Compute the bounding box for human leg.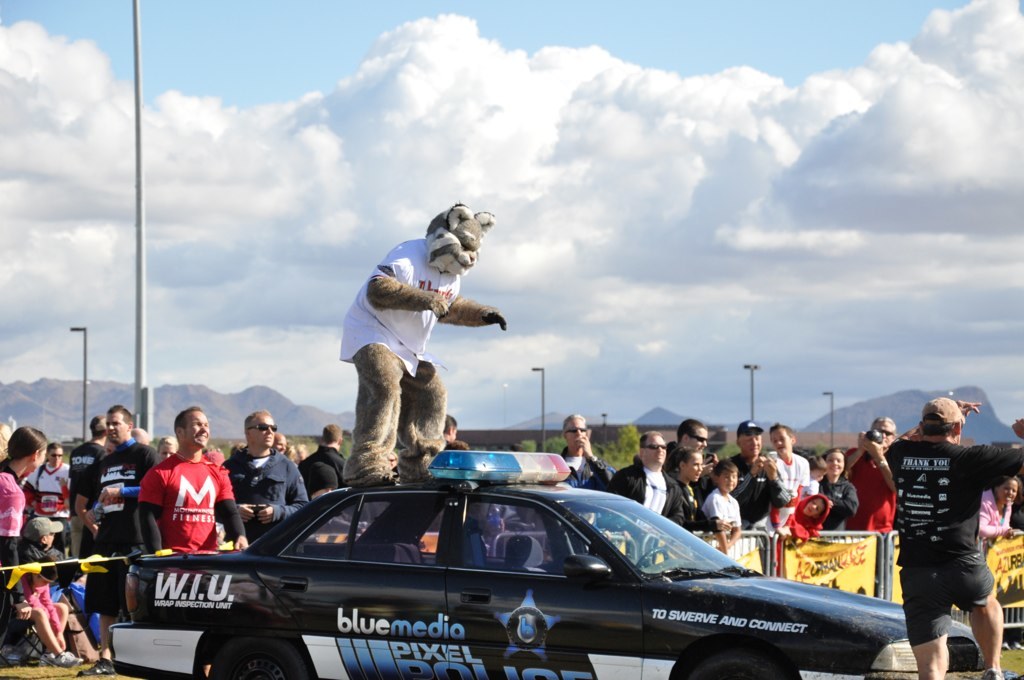
left=29, top=601, right=82, bottom=666.
